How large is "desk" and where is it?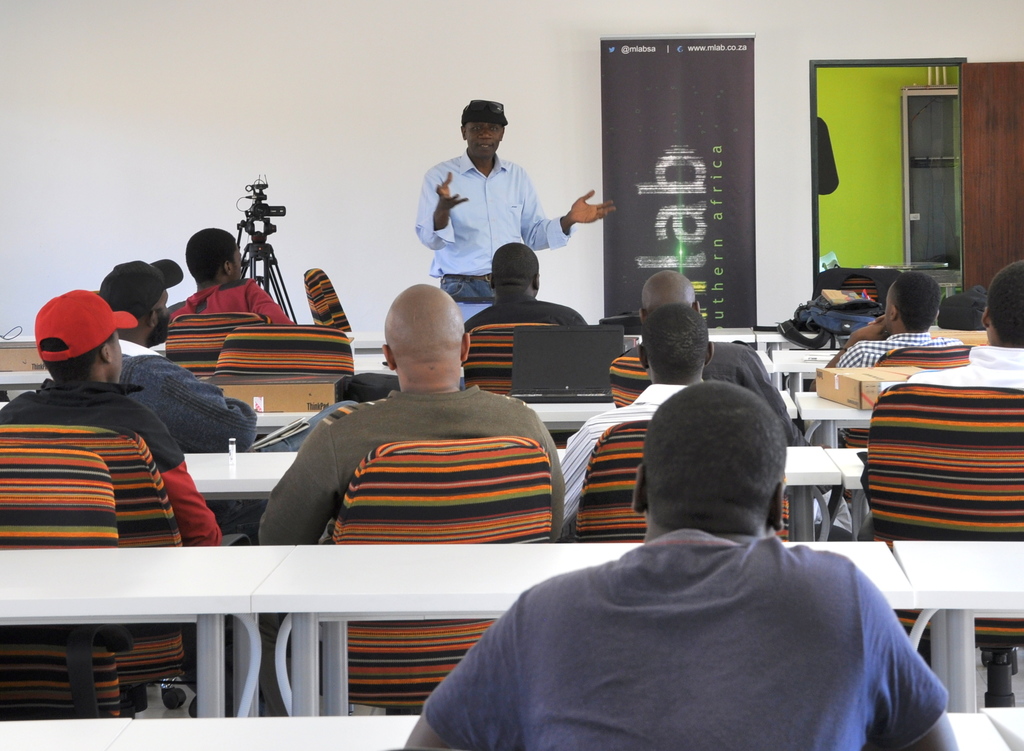
Bounding box: l=773, t=352, r=838, b=394.
